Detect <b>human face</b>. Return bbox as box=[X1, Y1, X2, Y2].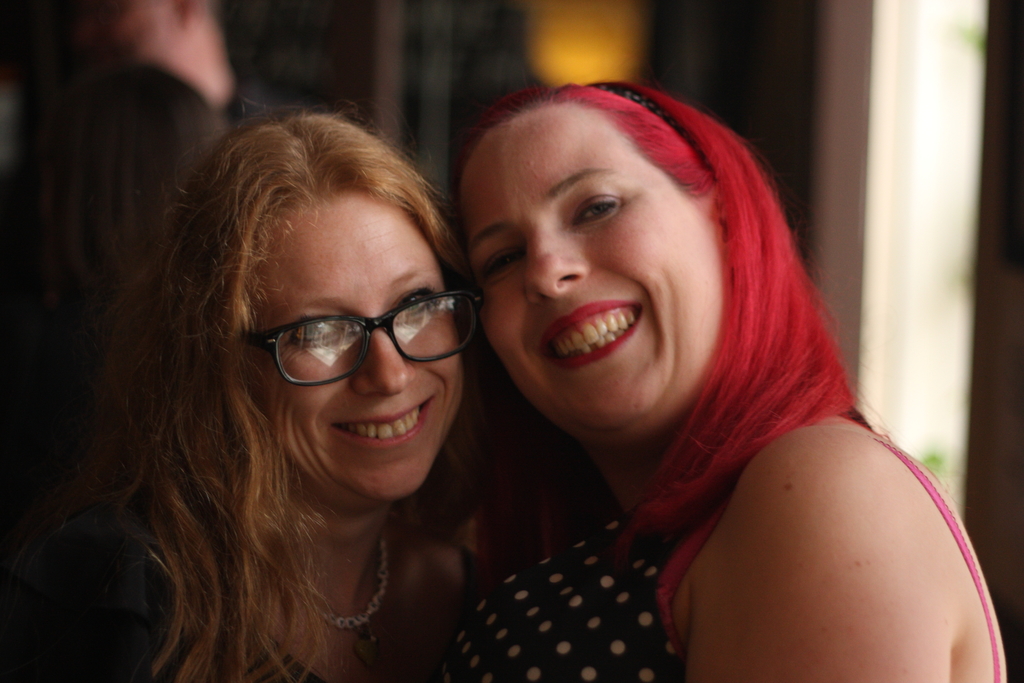
box=[472, 94, 725, 443].
